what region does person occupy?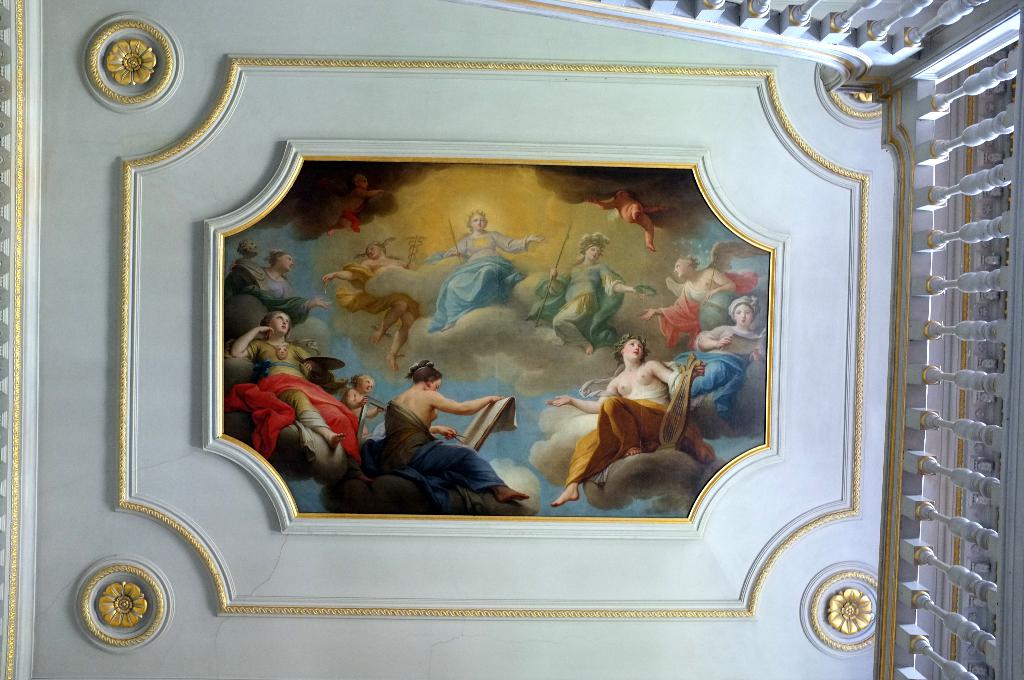
383/360/528/502.
